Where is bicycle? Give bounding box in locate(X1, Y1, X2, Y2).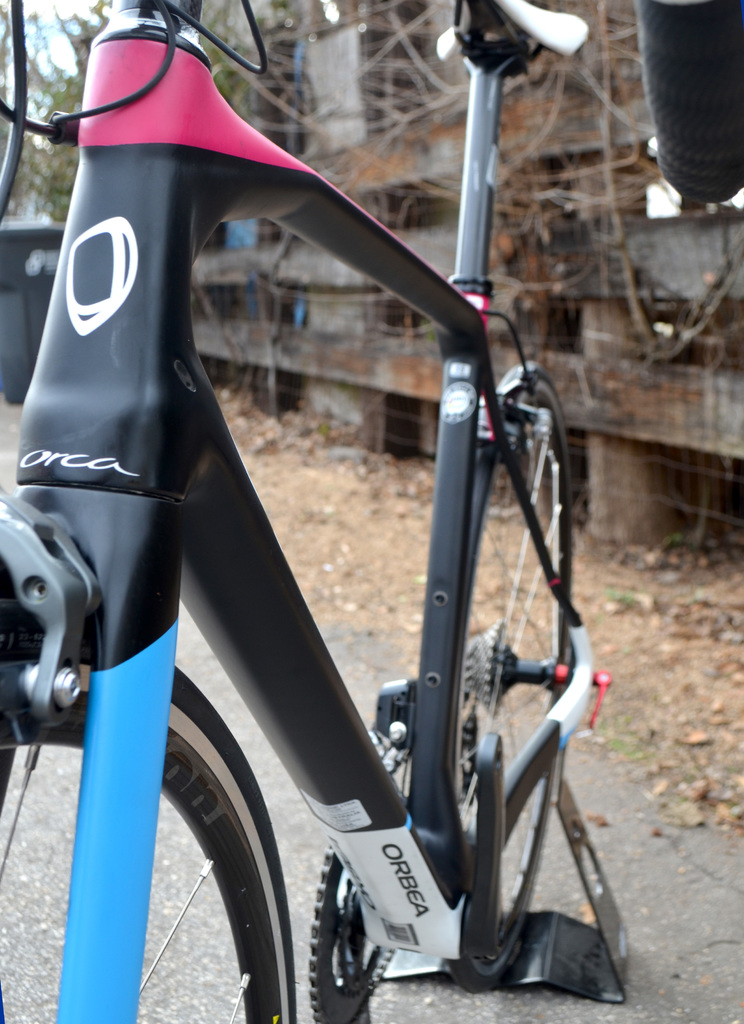
locate(0, 0, 626, 1023).
